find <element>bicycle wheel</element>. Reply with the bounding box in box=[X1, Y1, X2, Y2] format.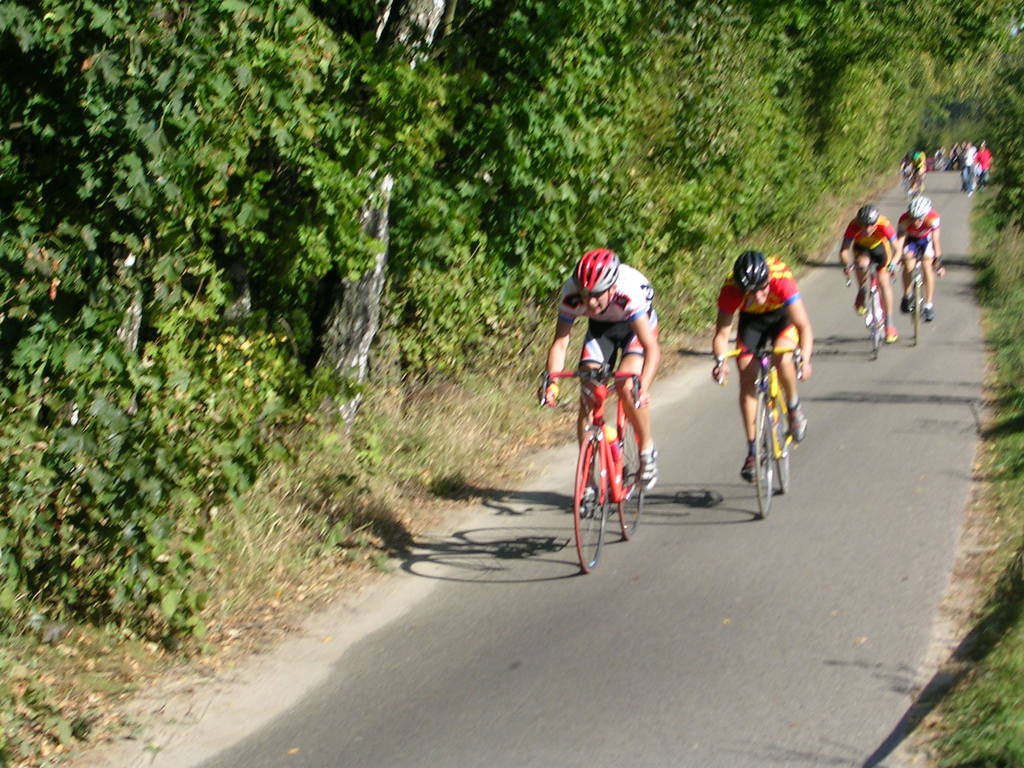
box=[774, 405, 790, 492].
